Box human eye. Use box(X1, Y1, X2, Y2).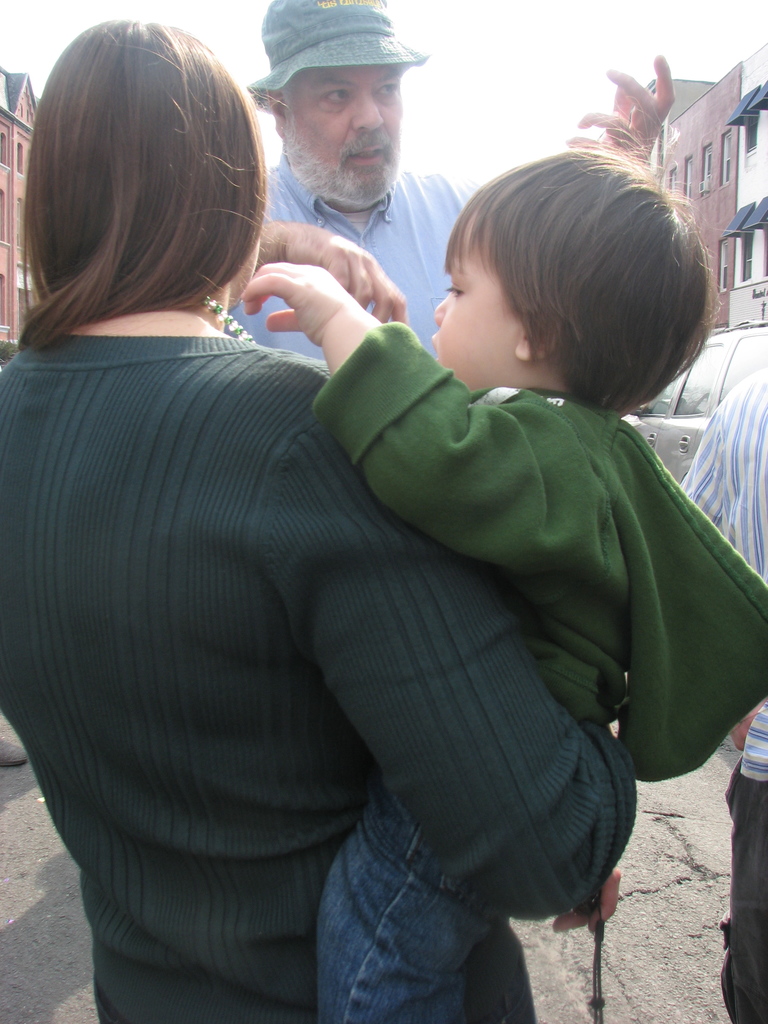
box(324, 86, 355, 106).
